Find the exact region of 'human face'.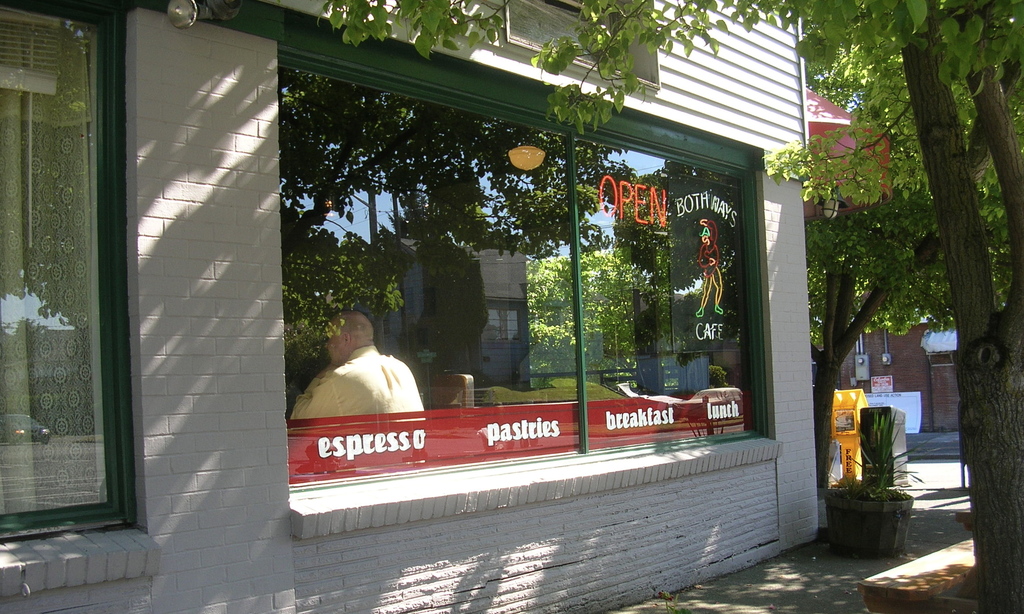
Exact region: {"x1": 324, "y1": 321, "x2": 343, "y2": 360}.
